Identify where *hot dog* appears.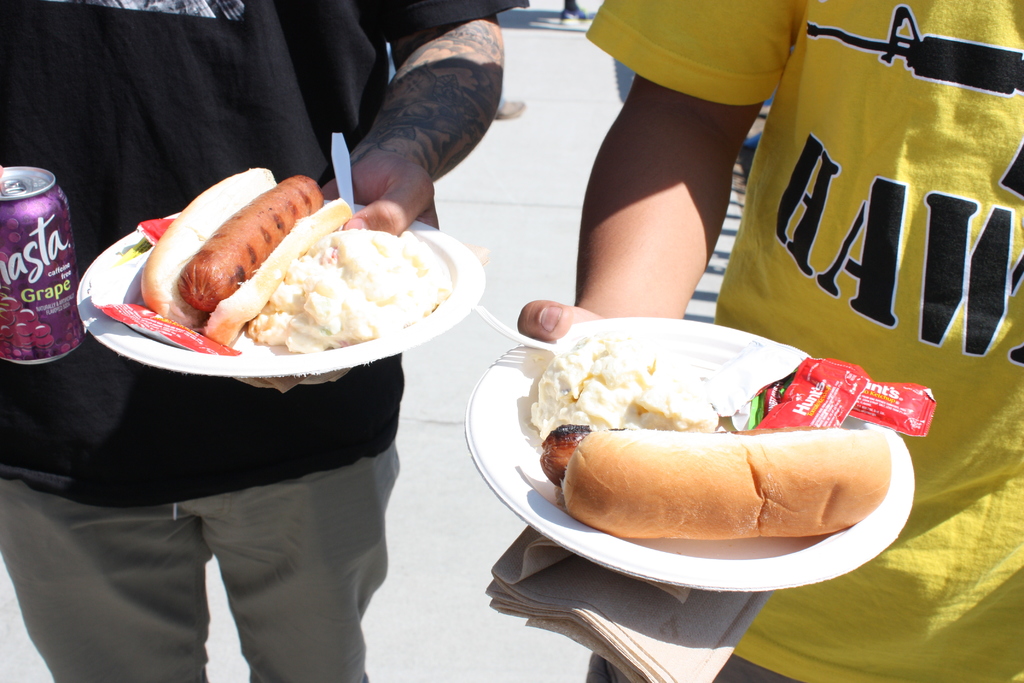
Appears at <bbox>541, 422, 892, 538</bbox>.
